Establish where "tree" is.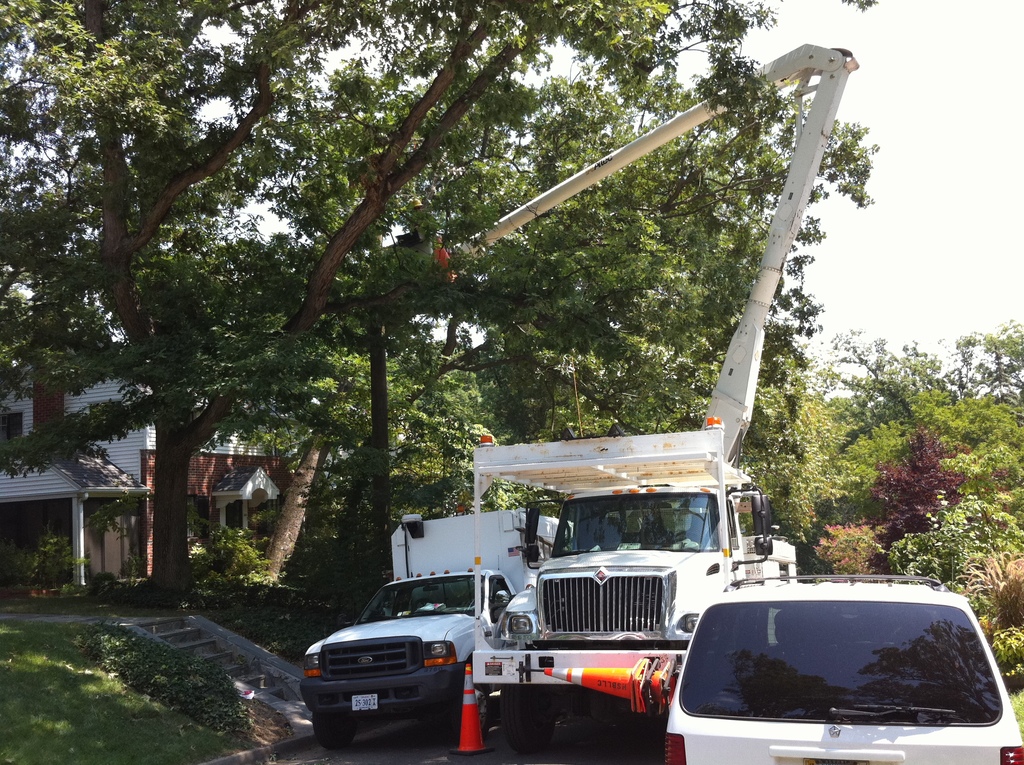
Established at [0,0,669,610].
